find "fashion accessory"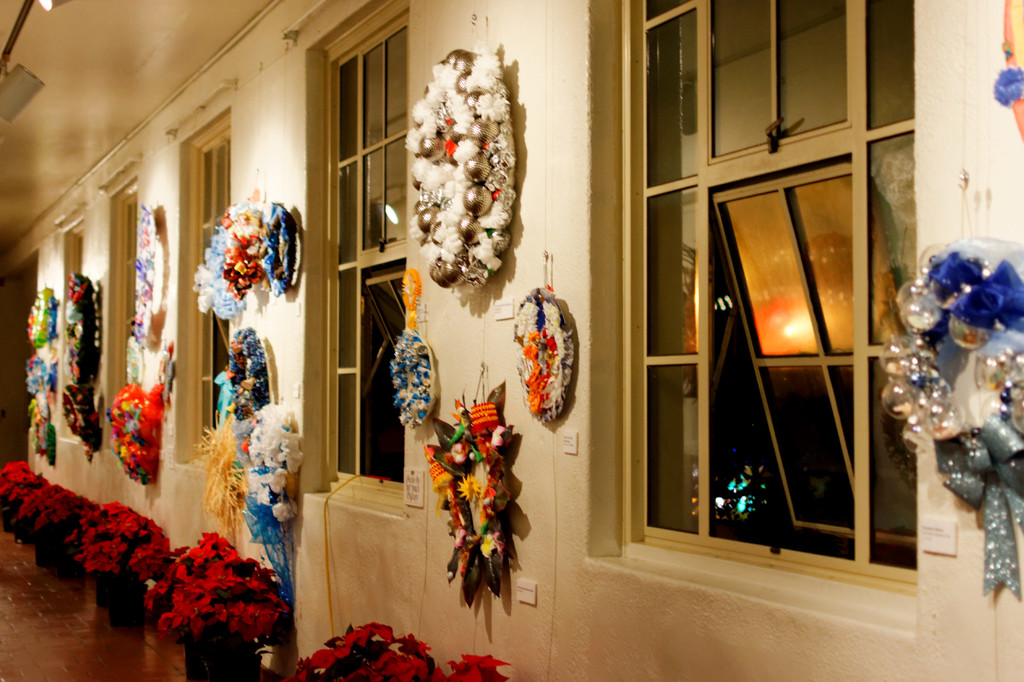
x1=218, y1=202, x2=264, y2=300
